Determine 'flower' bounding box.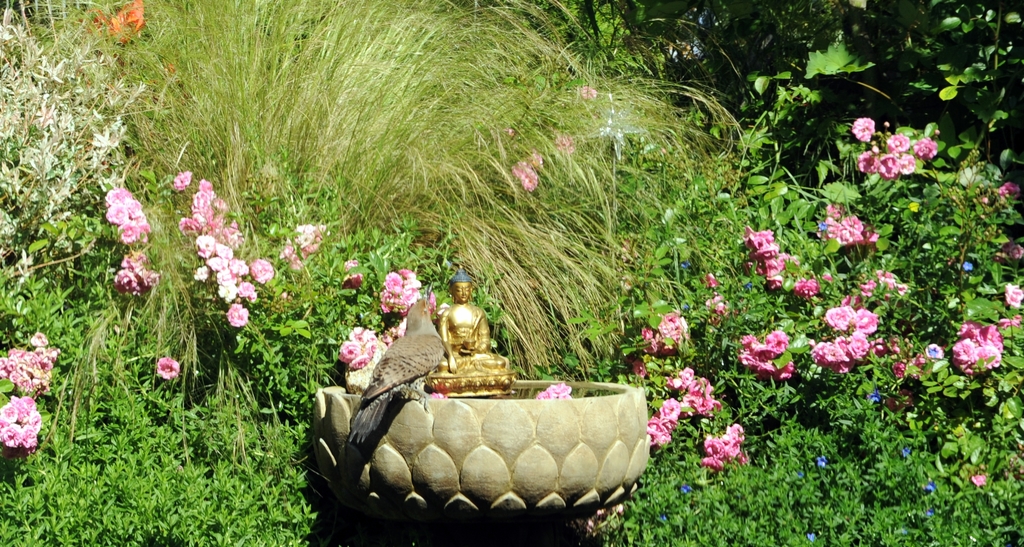
Determined: 735:322:787:383.
